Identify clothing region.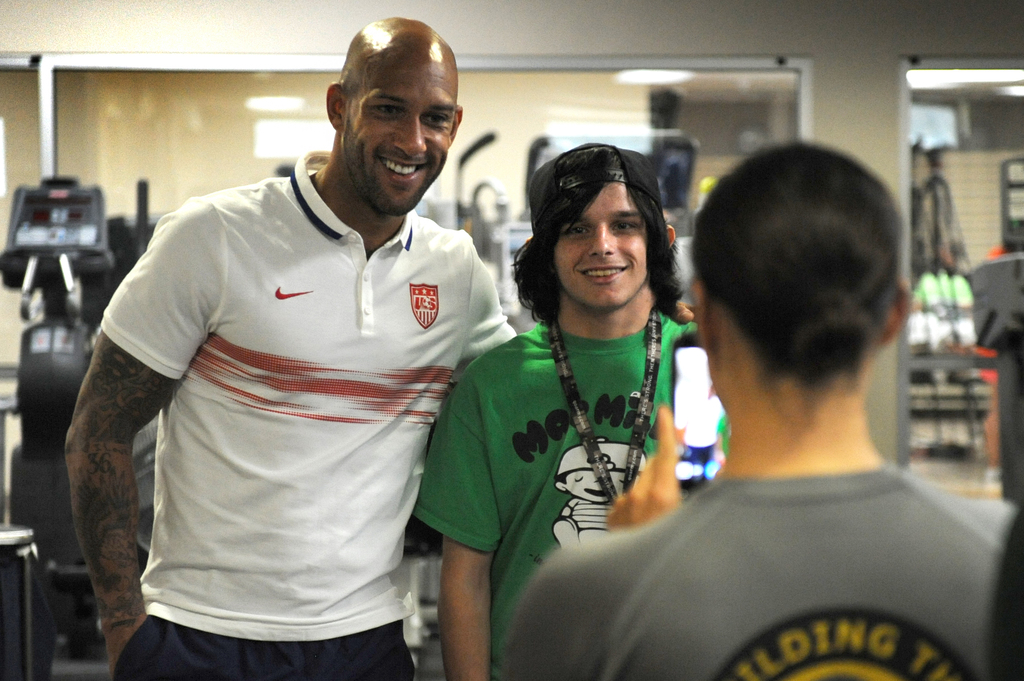
Region: {"x1": 416, "y1": 322, "x2": 723, "y2": 680}.
